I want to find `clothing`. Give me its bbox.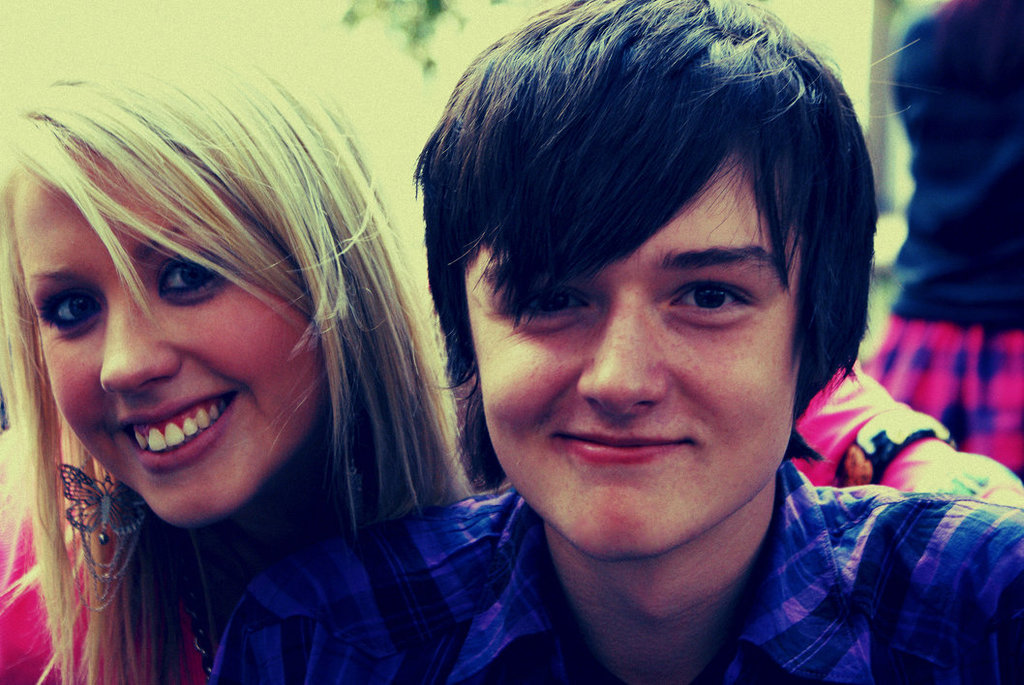
crop(211, 460, 1023, 683).
